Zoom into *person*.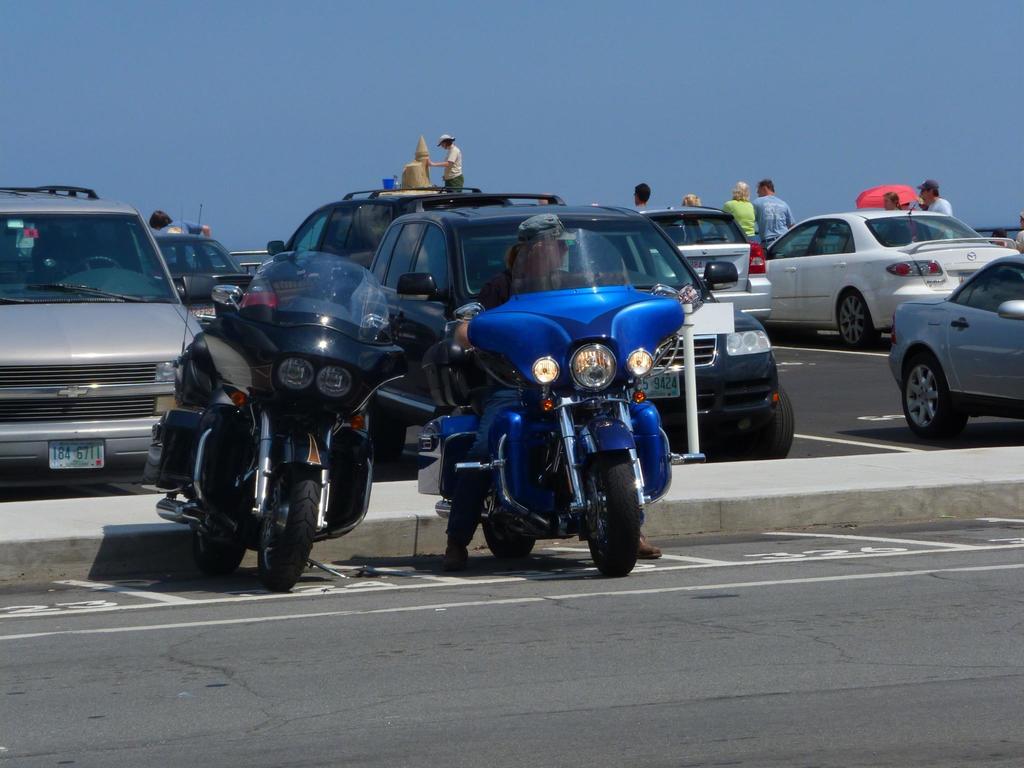
Zoom target: <bbox>755, 183, 799, 253</bbox>.
